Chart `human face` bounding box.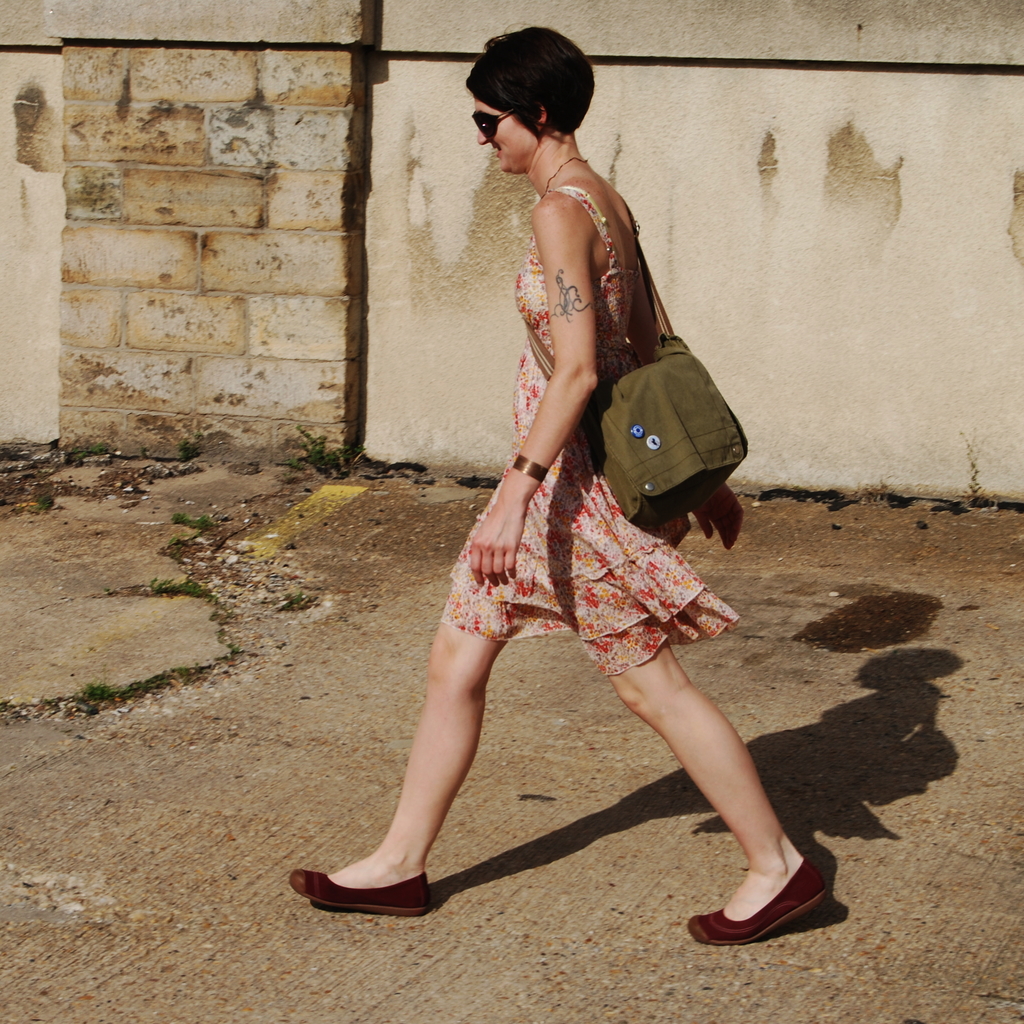
Charted: pyautogui.locateOnScreen(469, 99, 531, 175).
